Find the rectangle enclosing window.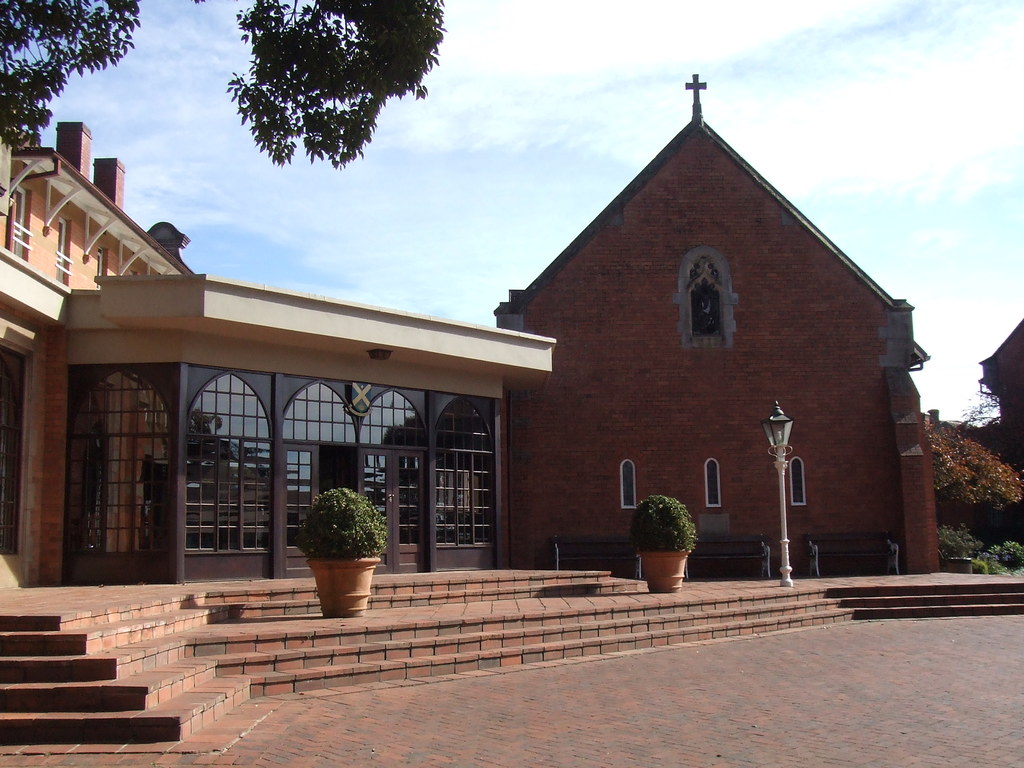
rect(793, 458, 809, 504).
